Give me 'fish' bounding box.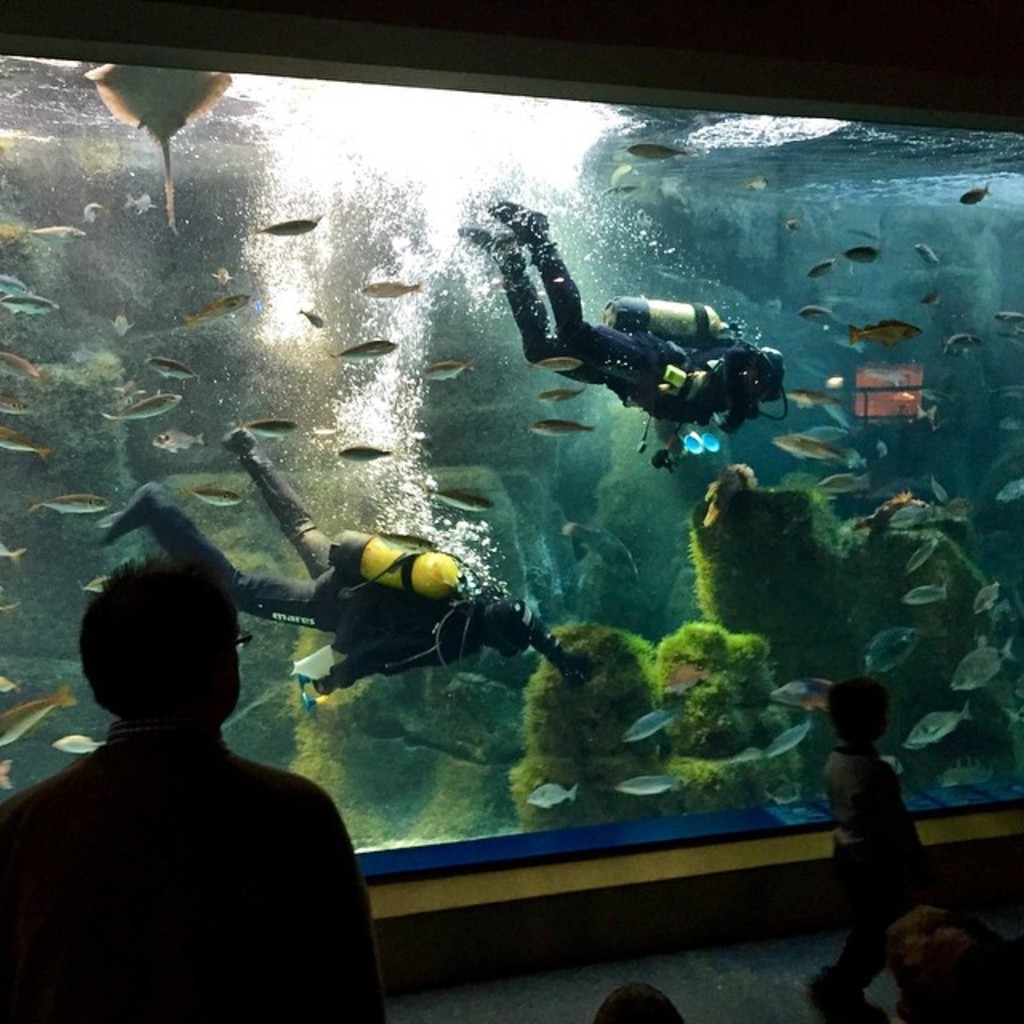
[x1=338, y1=442, x2=389, y2=464].
